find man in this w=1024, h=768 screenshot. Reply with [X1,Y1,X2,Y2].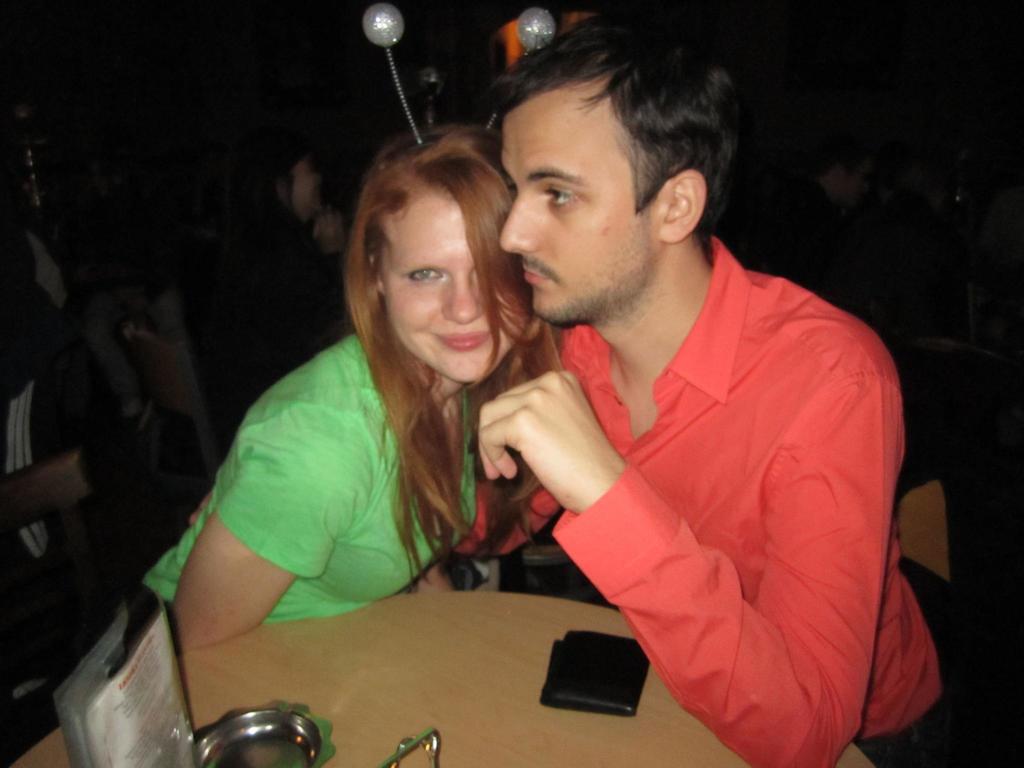
[417,49,930,758].
